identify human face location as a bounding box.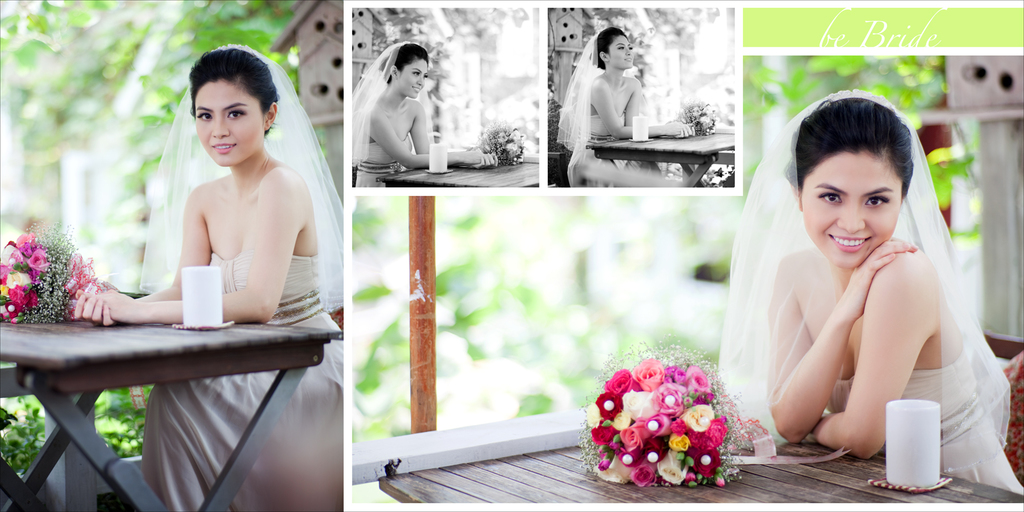
select_region(397, 56, 428, 103).
